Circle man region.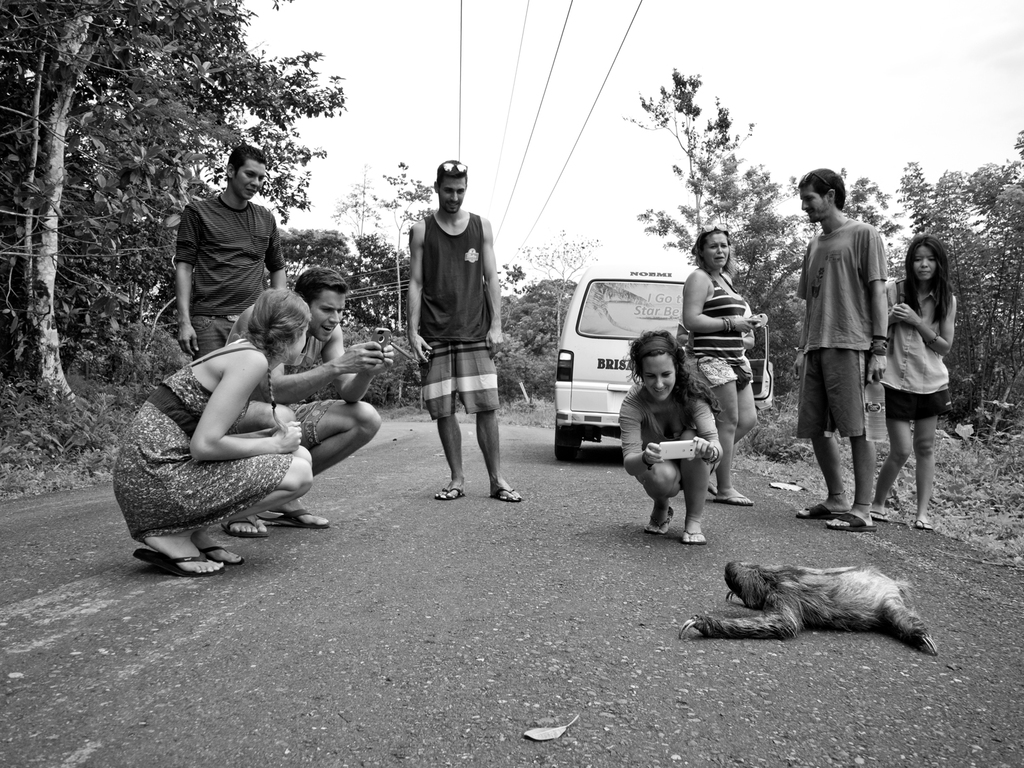
Region: <box>163,145,291,359</box>.
